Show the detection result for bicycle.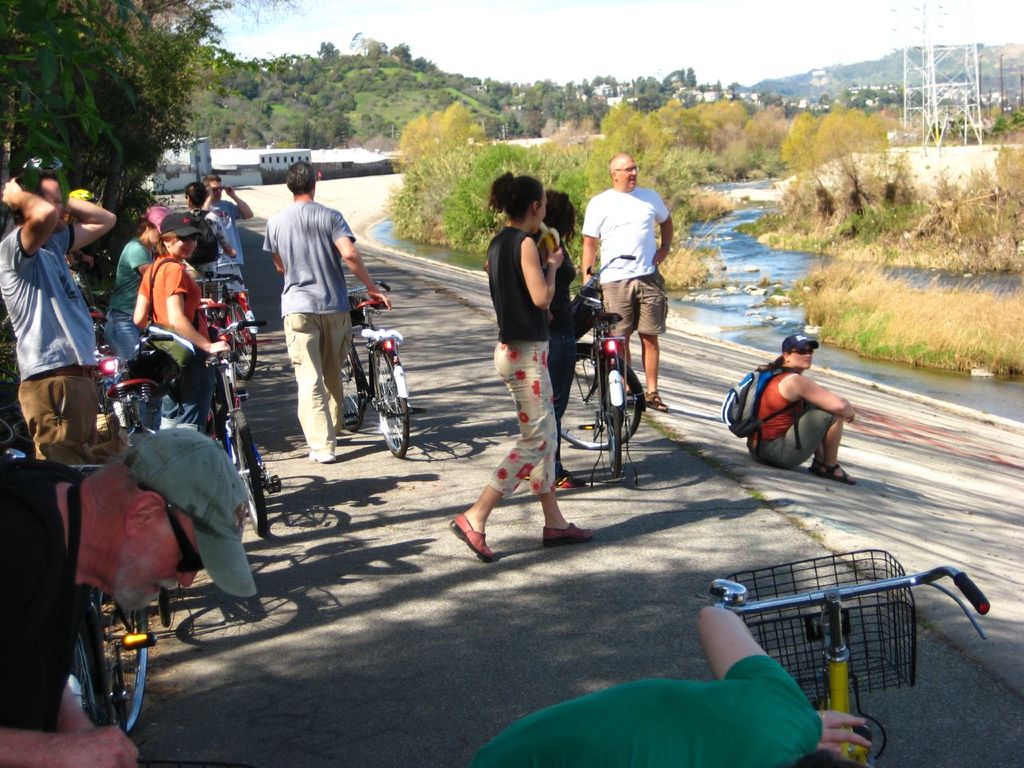
select_region(341, 281, 432, 461).
